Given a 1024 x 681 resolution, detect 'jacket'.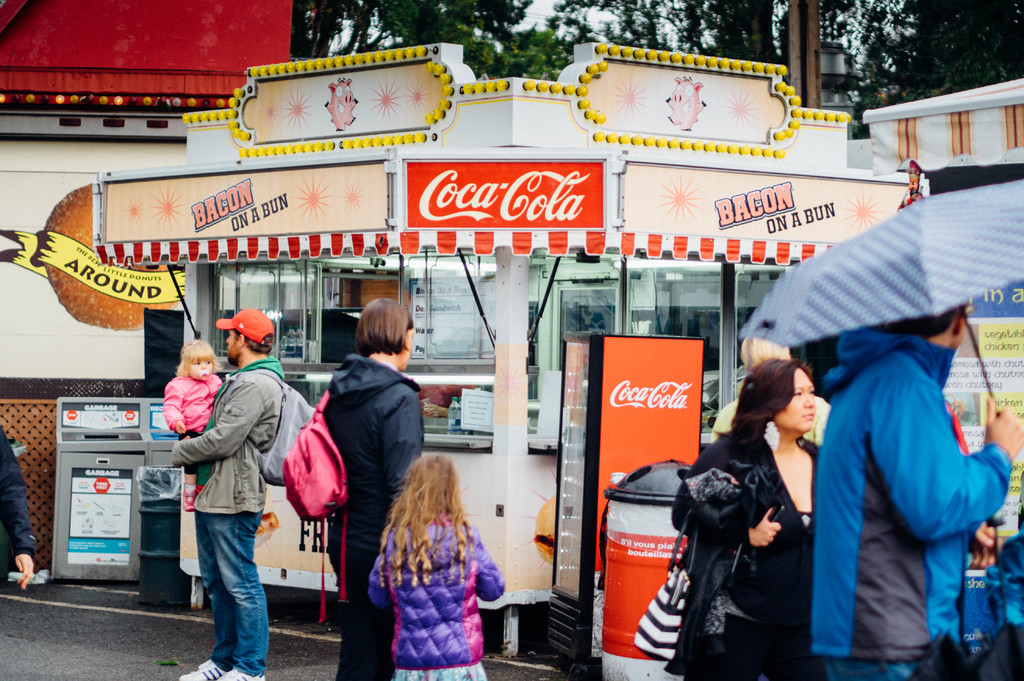
x1=365 y1=517 x2=503 y2=668.
